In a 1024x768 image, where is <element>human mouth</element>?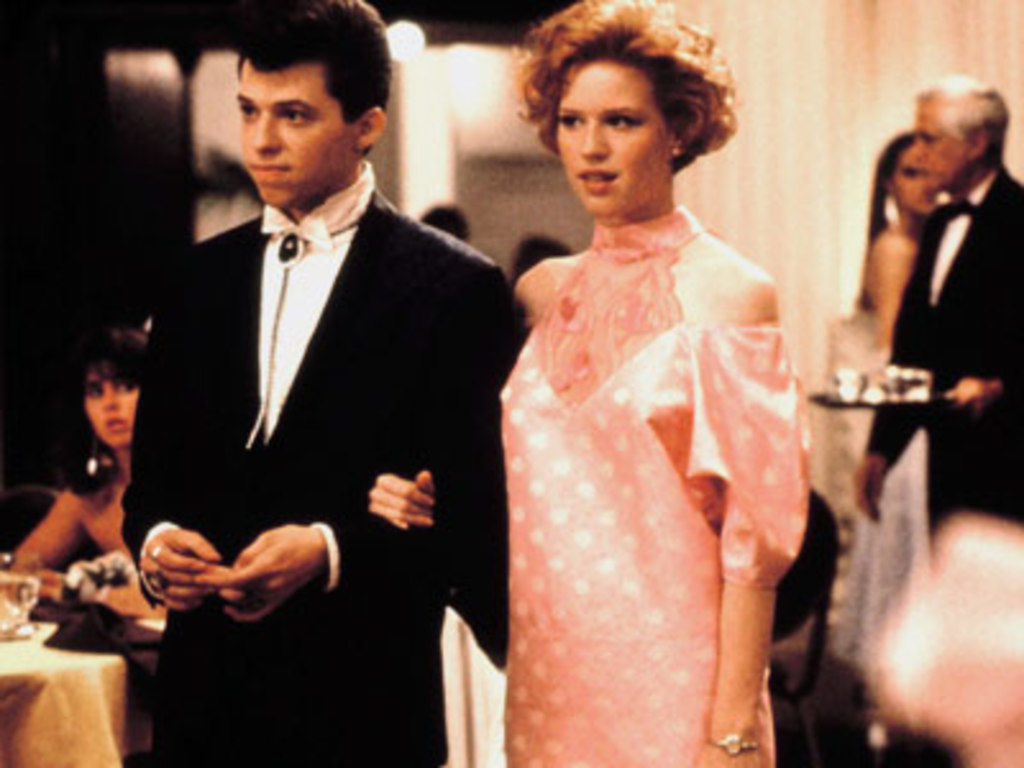
<region>102, 415, 131, 440</region>.
